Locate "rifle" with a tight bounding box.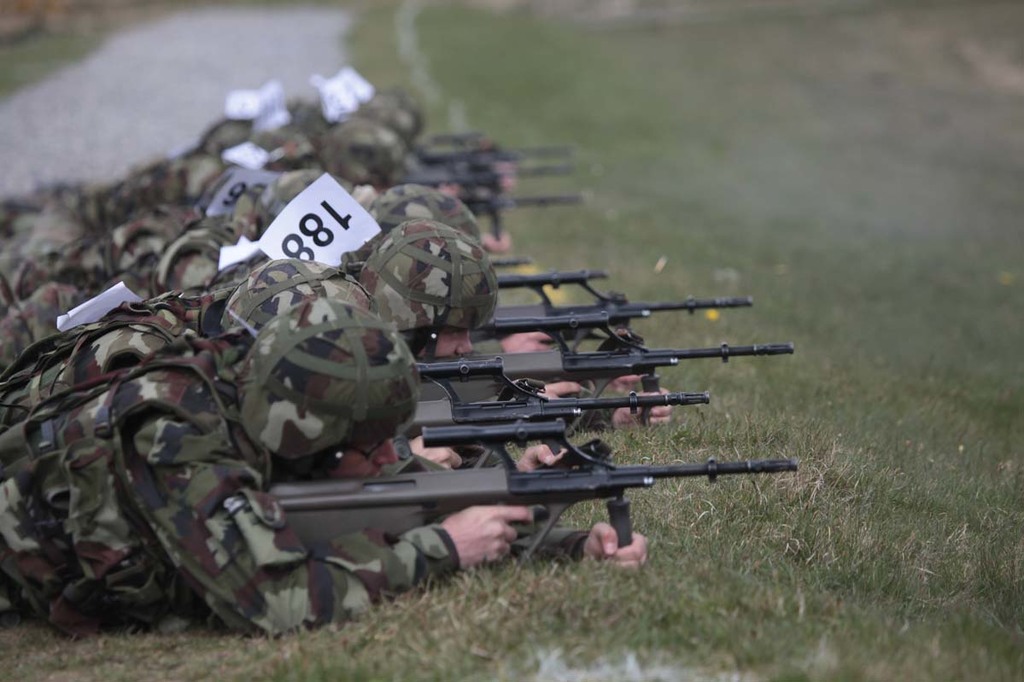
[402,160,592,197].
